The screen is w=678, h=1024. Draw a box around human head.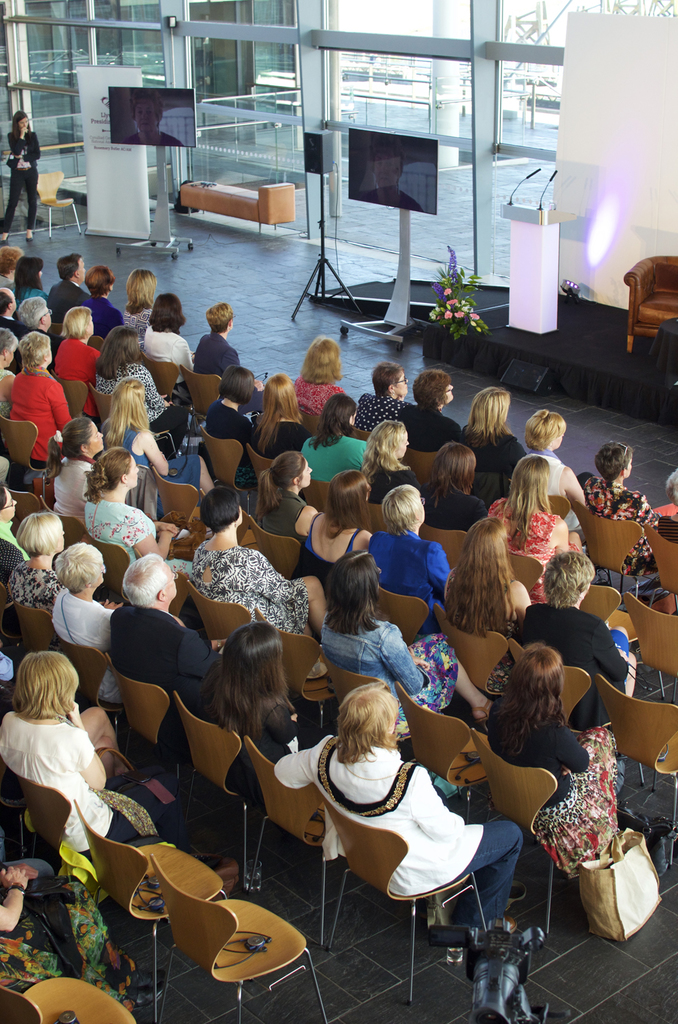
362:421:407:463.
